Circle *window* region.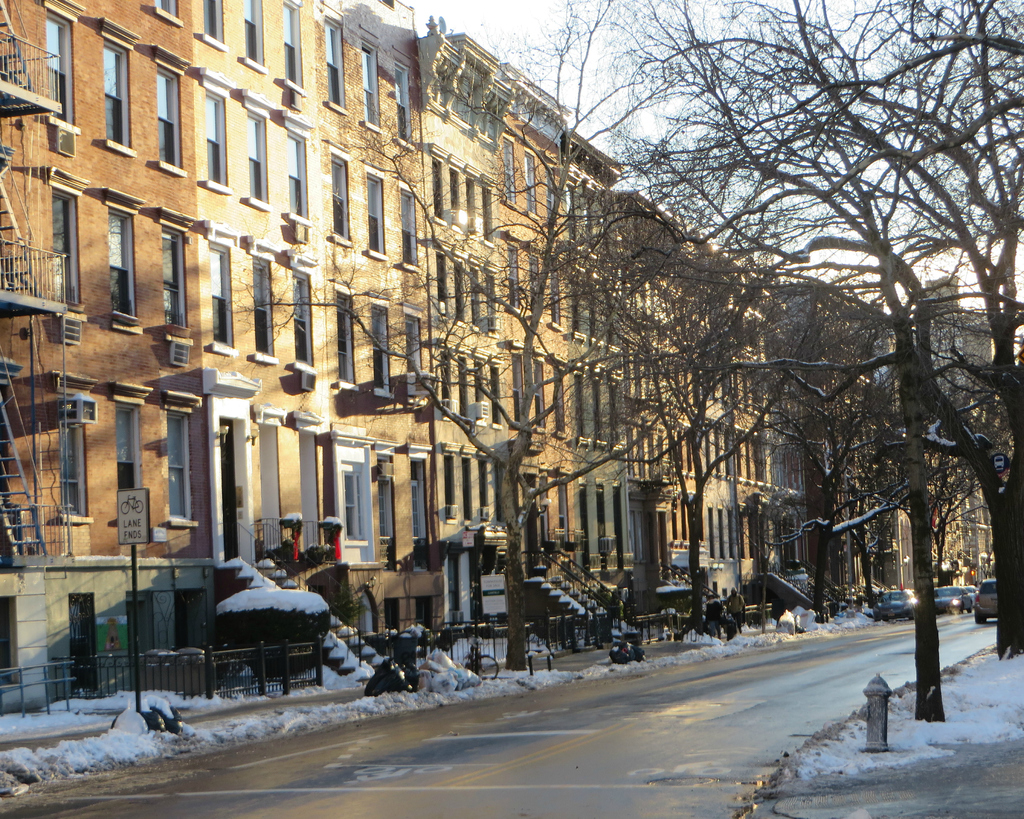
Region: [476,177,492,260].
